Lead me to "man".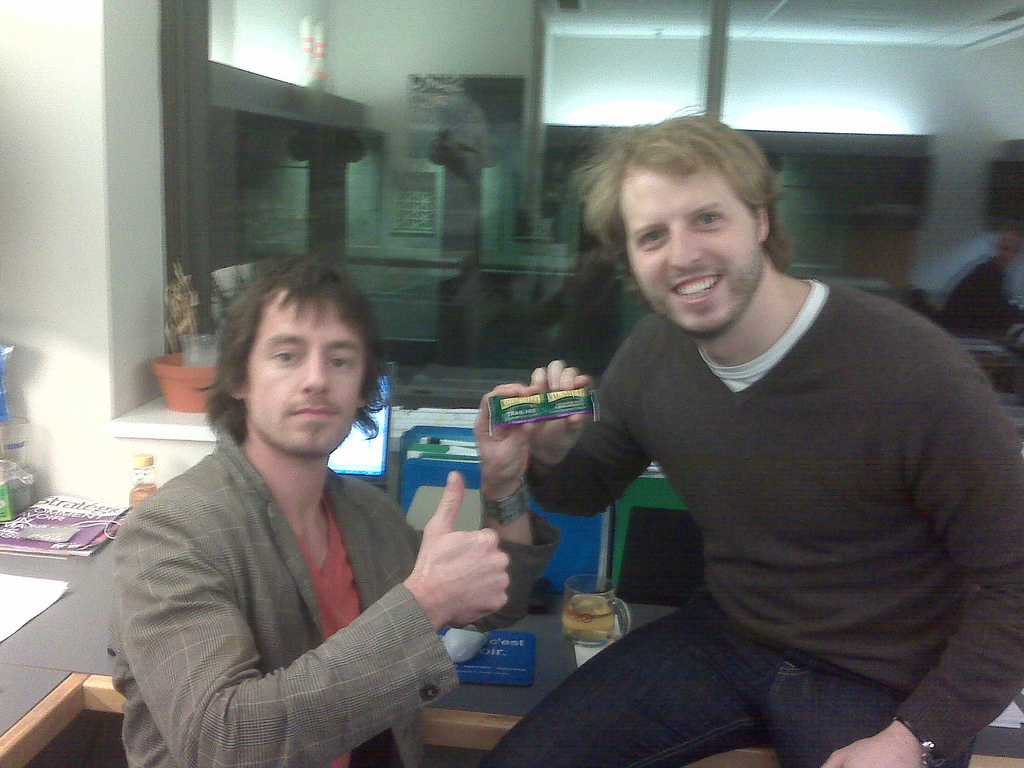
Lead to x1=106, y1=251, x2=544, y2=767.
